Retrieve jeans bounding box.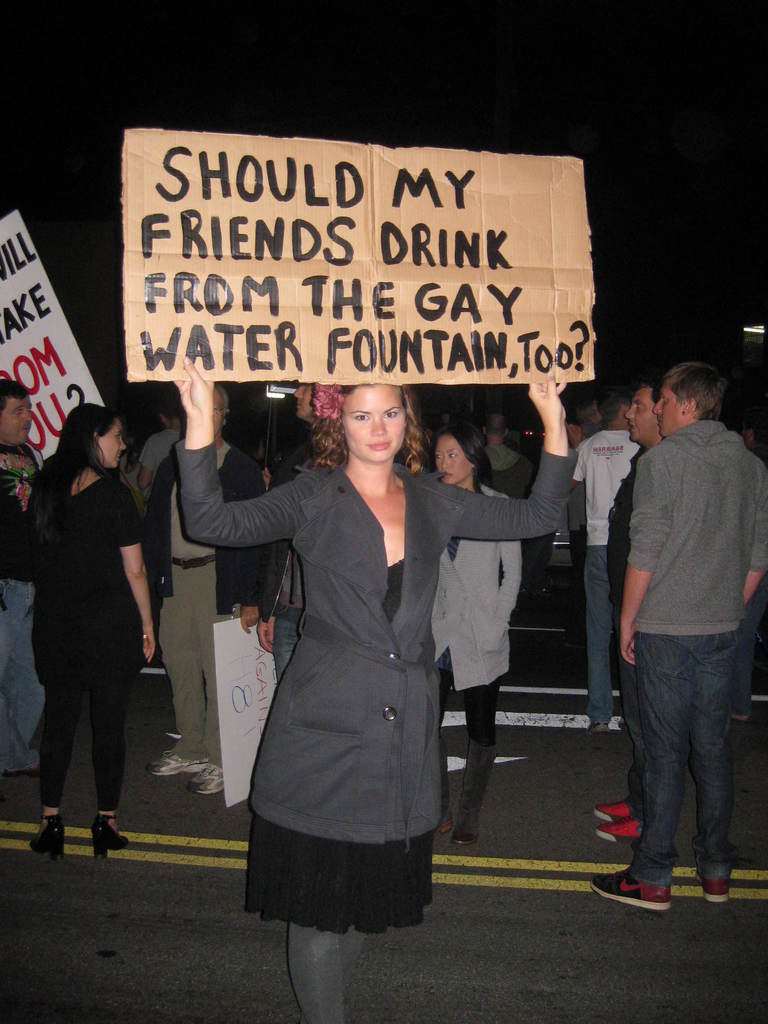
Bounding box: crop(586, 545, 613, 724).
